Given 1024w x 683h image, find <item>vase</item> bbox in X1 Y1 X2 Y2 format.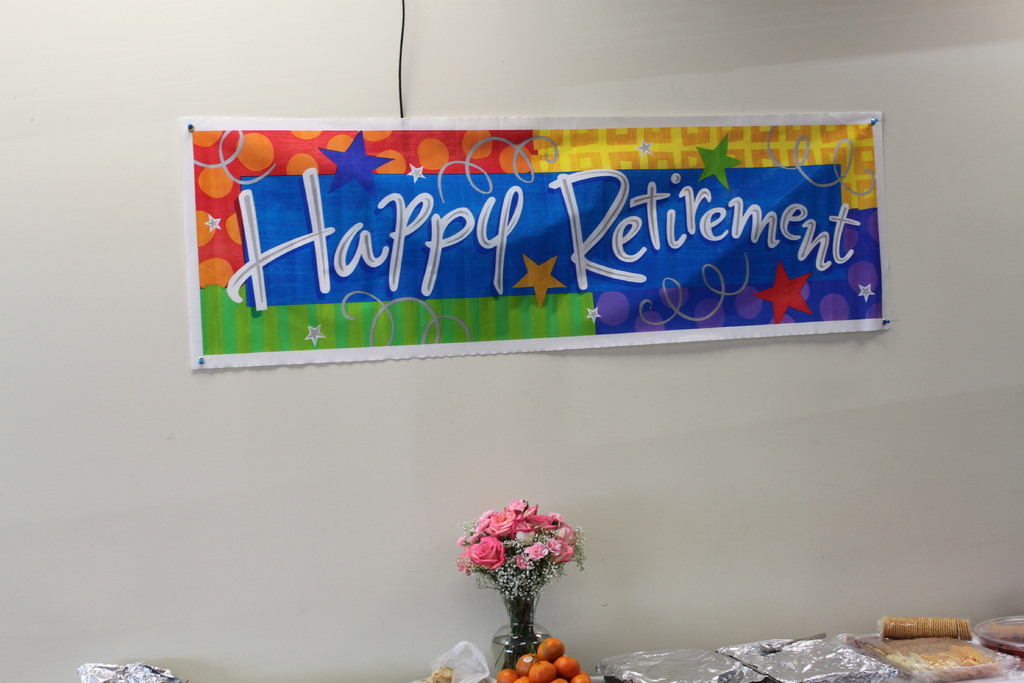
490 620 553 679.
